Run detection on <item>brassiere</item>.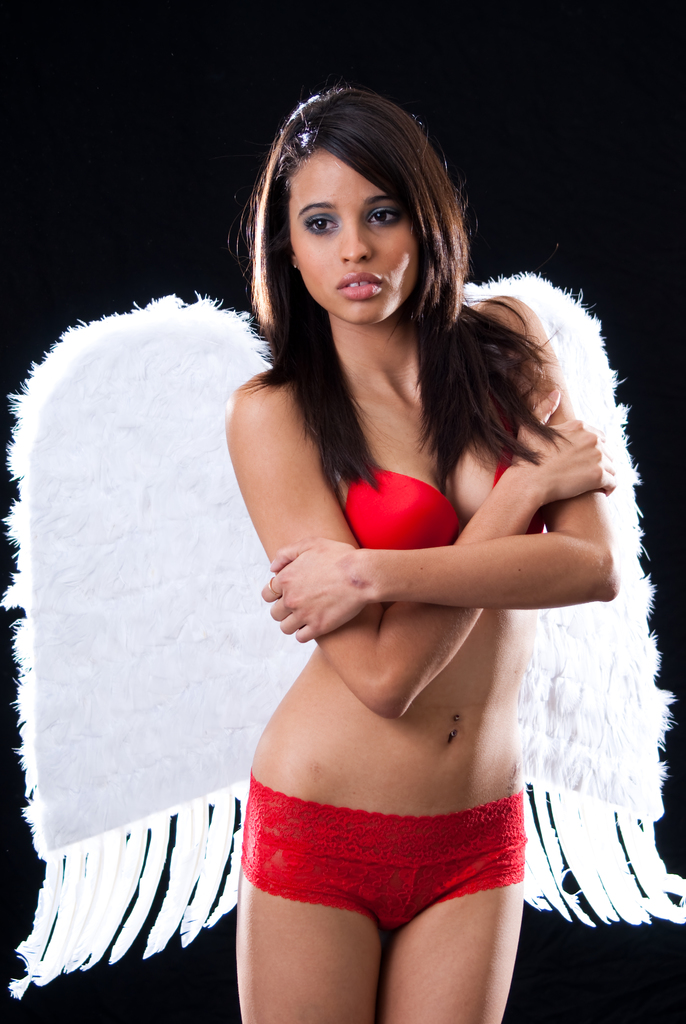
Result: (336, 369, 552, 556).
